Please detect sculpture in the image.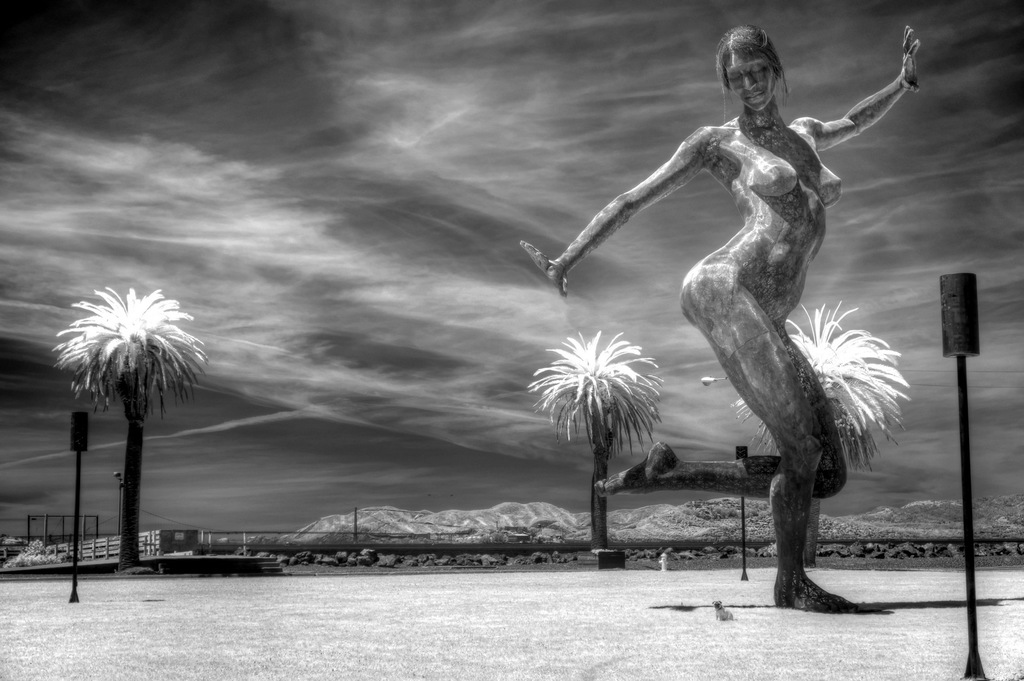
box(559, 28, 916, 619).
